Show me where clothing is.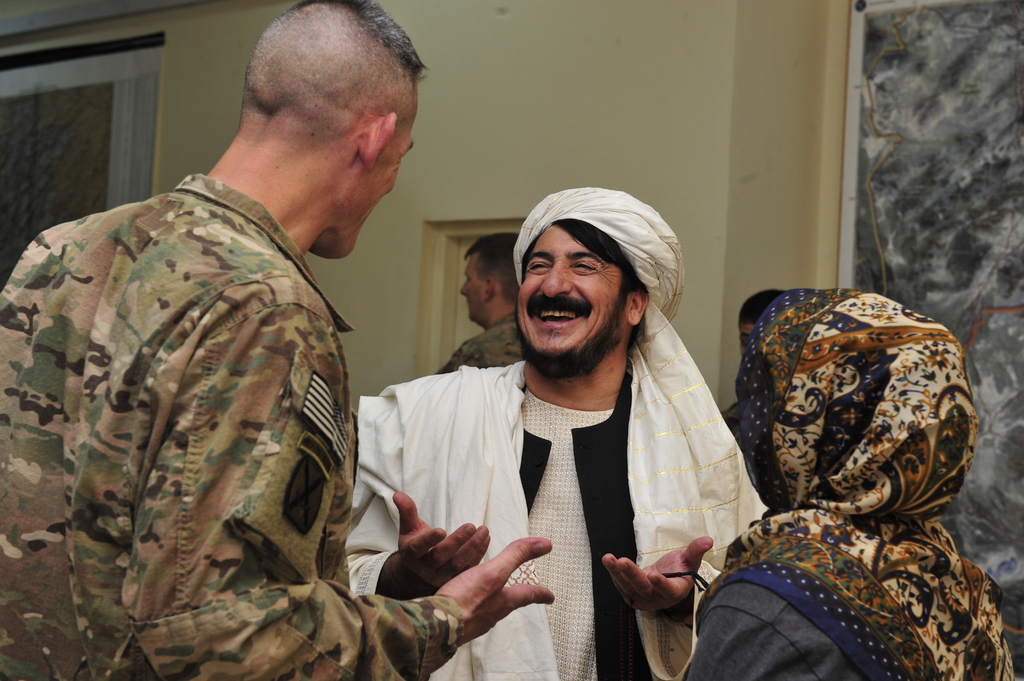
clothing is at rect(678, 289, 1012, 680).
